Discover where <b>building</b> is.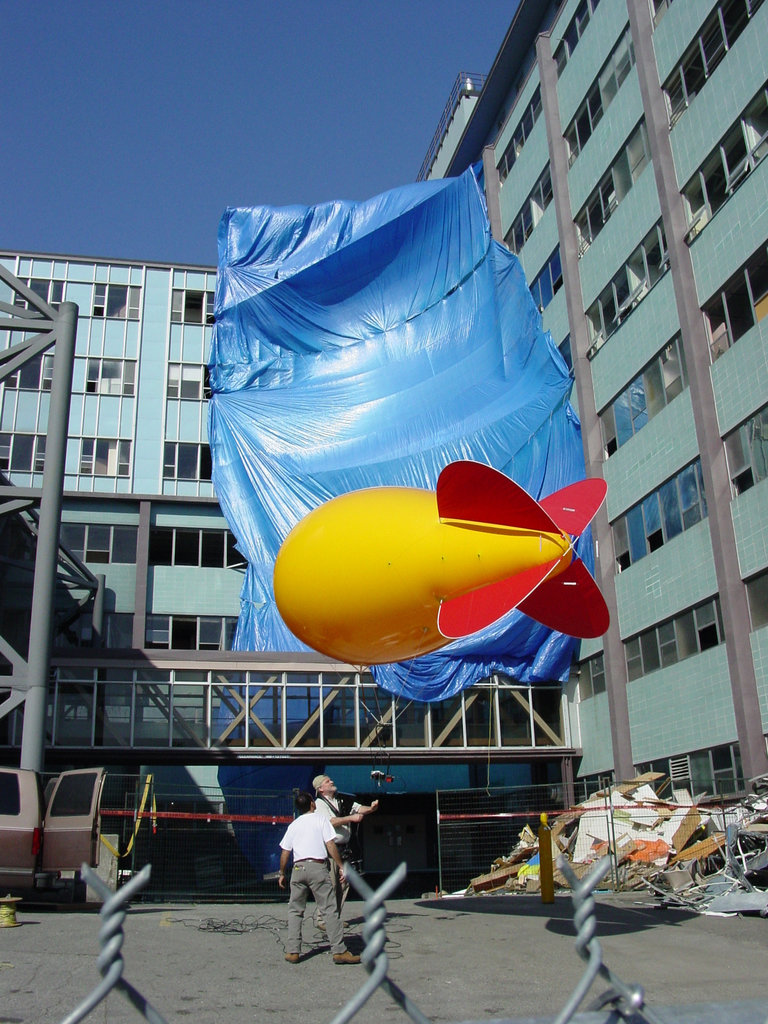
Discovered at detection(0, 0, 767, 889).
